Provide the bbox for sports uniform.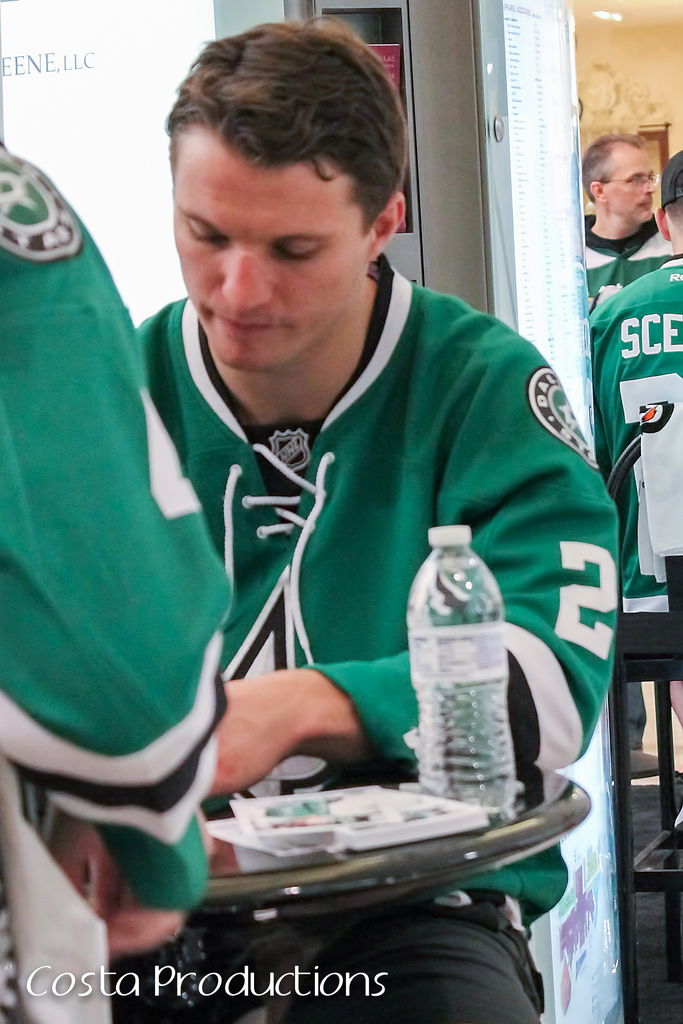
[x1=589, y1=213, x2=677, y2=295].
